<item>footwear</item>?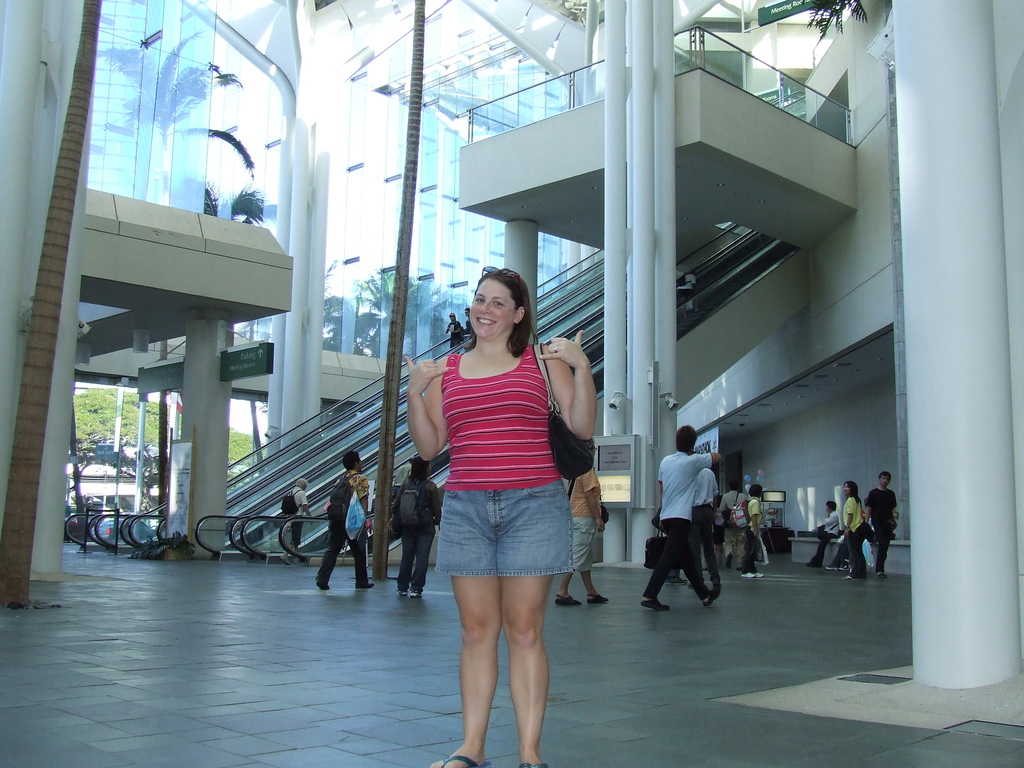
<box>840,563,849,568</box>
